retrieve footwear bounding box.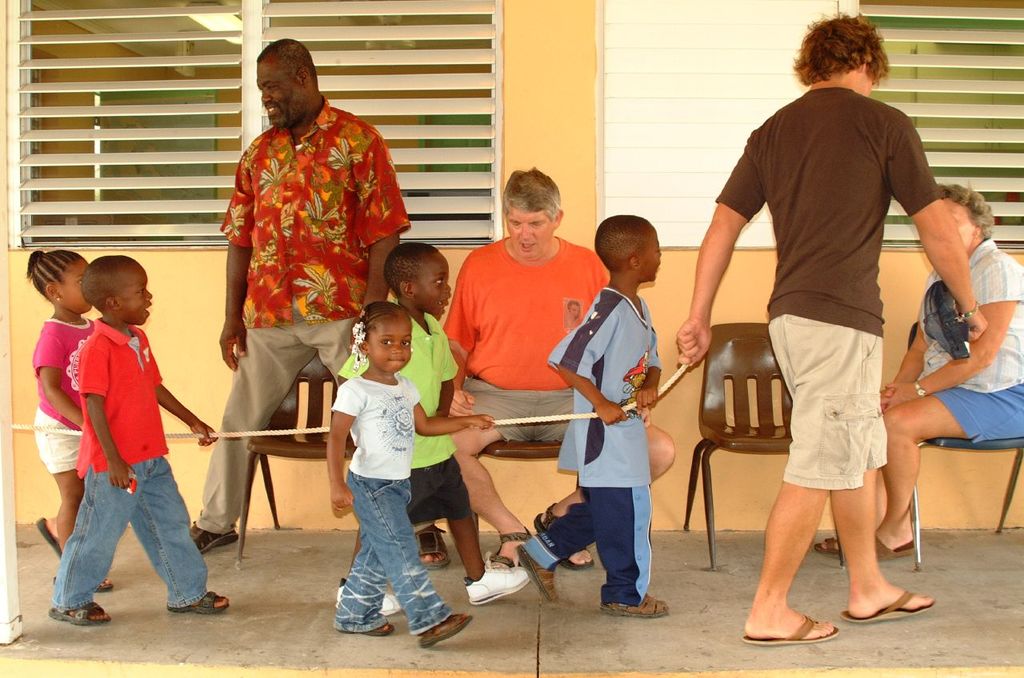
Bounding box: 810/540/841/552.
